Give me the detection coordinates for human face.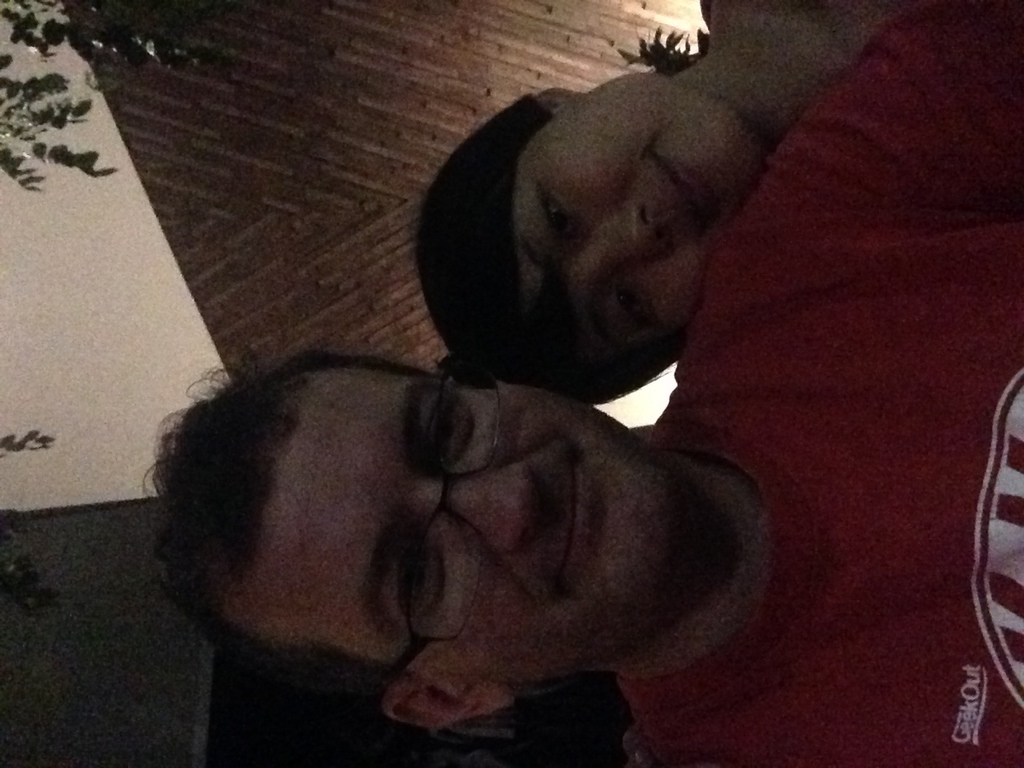
518, 76, 754, 334.
